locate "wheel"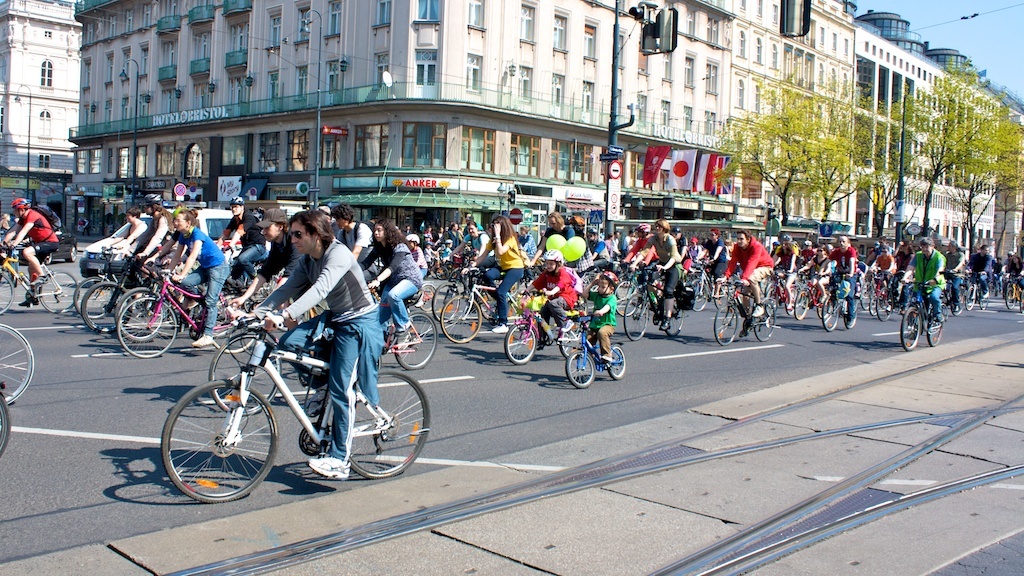
(x1=0, y1=393, x2=11, y2=459)
